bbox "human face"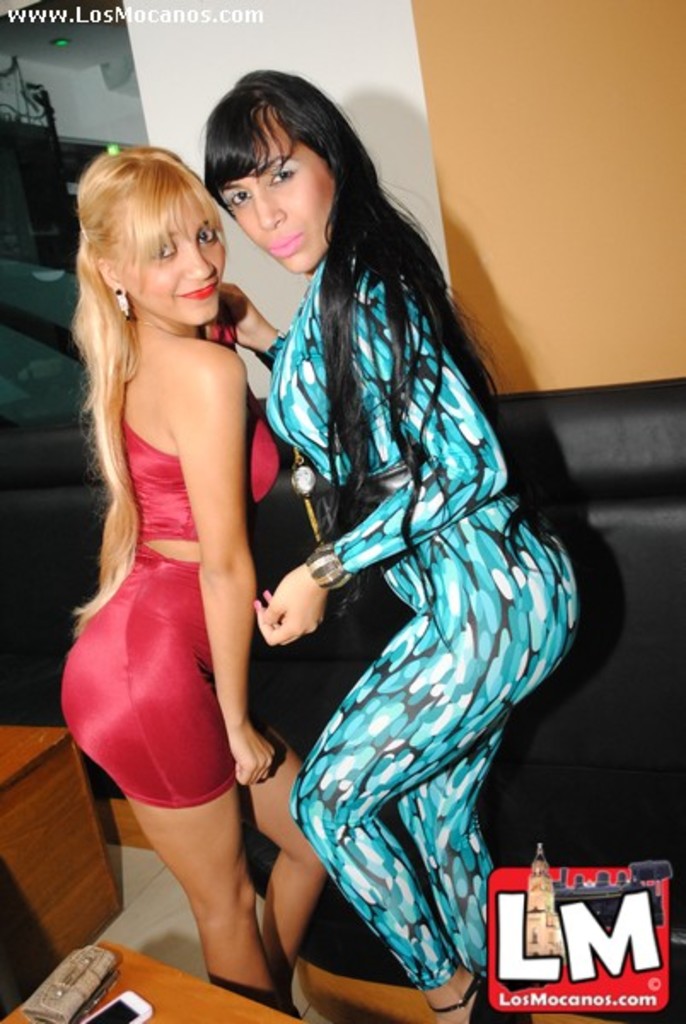
130, 215, 222, 321
